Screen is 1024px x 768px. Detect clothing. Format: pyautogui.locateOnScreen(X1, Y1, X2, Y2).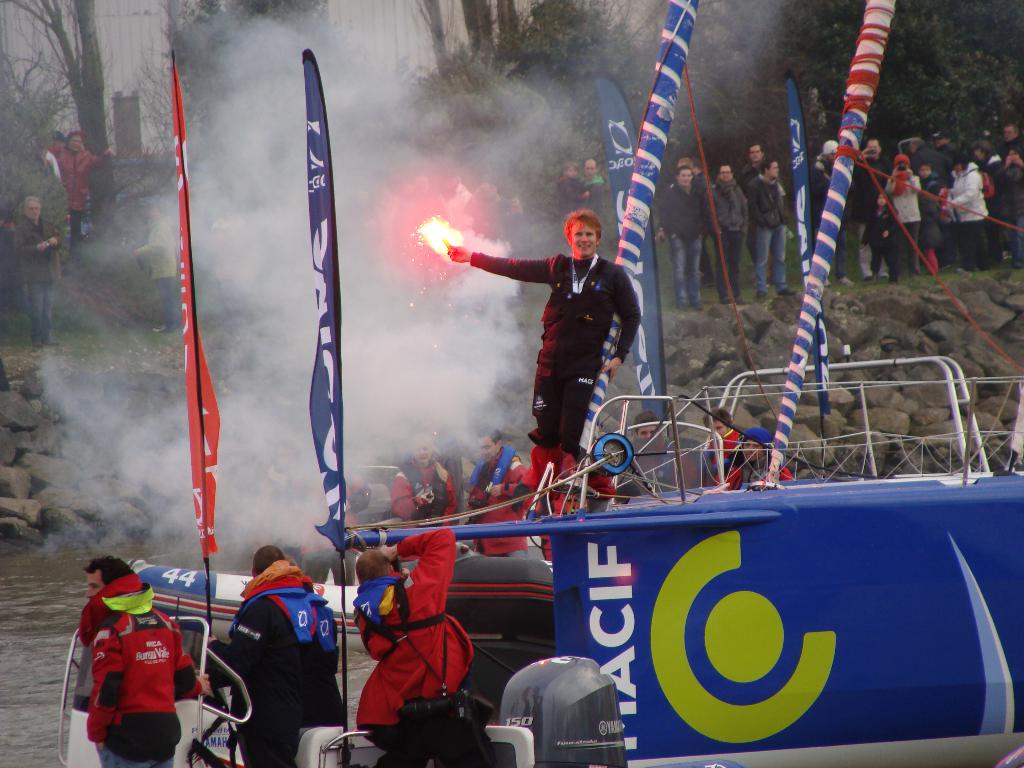
pyautogui.locateOnScreen(948, 159, 988, 265).
